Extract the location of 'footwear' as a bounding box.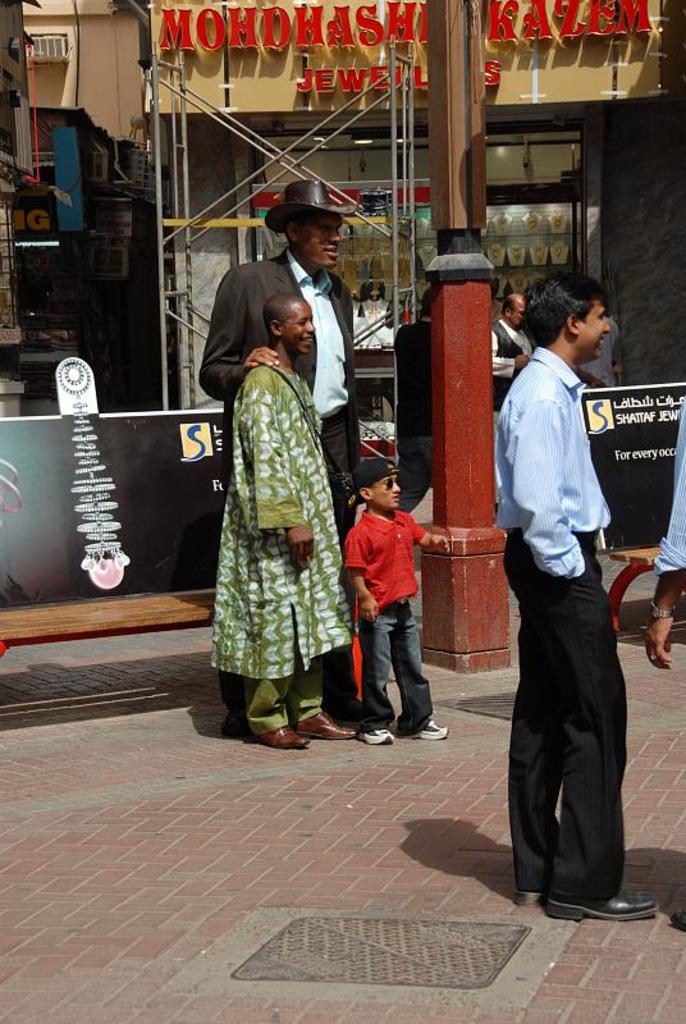
358 723 393 748.
